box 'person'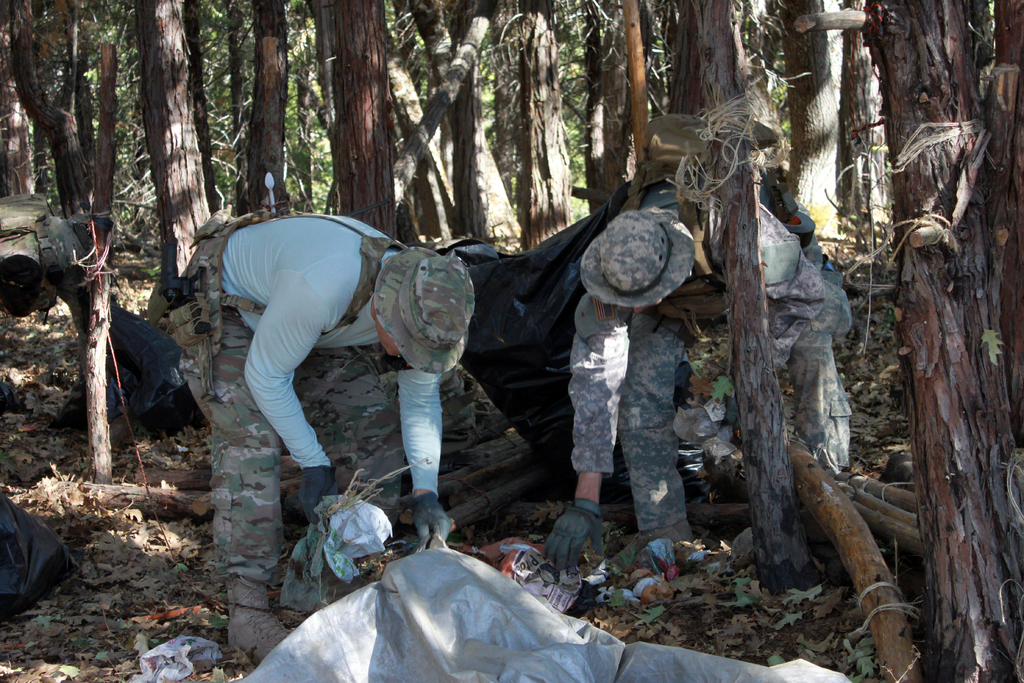
(531,105,858,566)
